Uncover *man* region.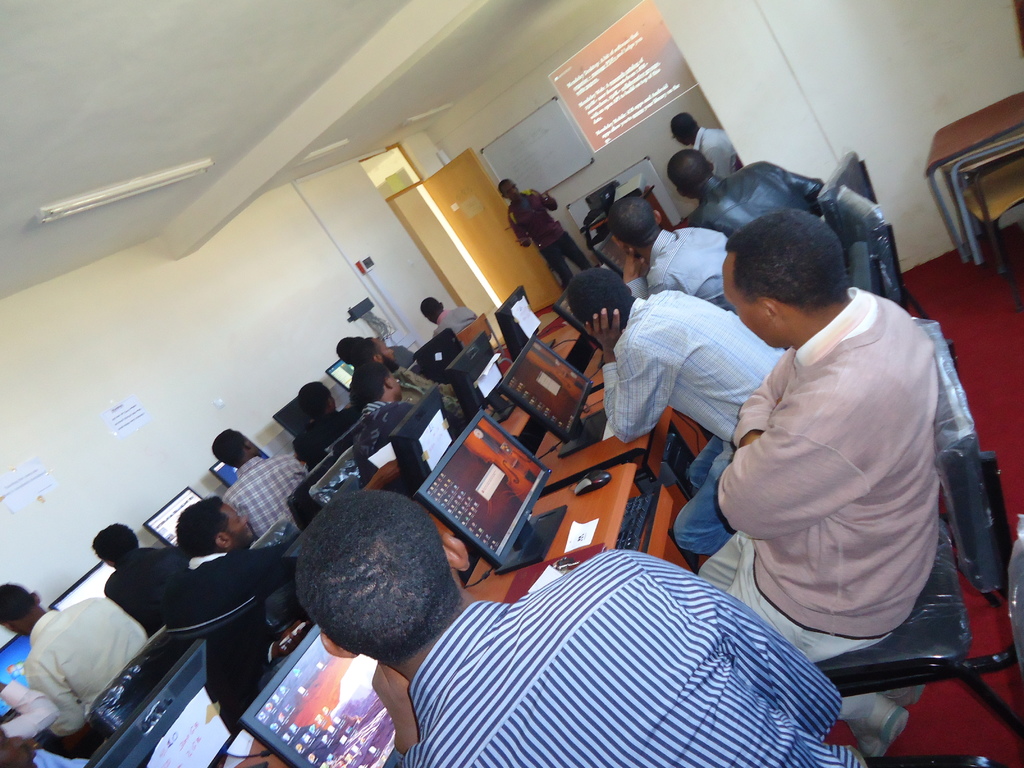
Uncovered: rect(293, 491, 870, 767).
